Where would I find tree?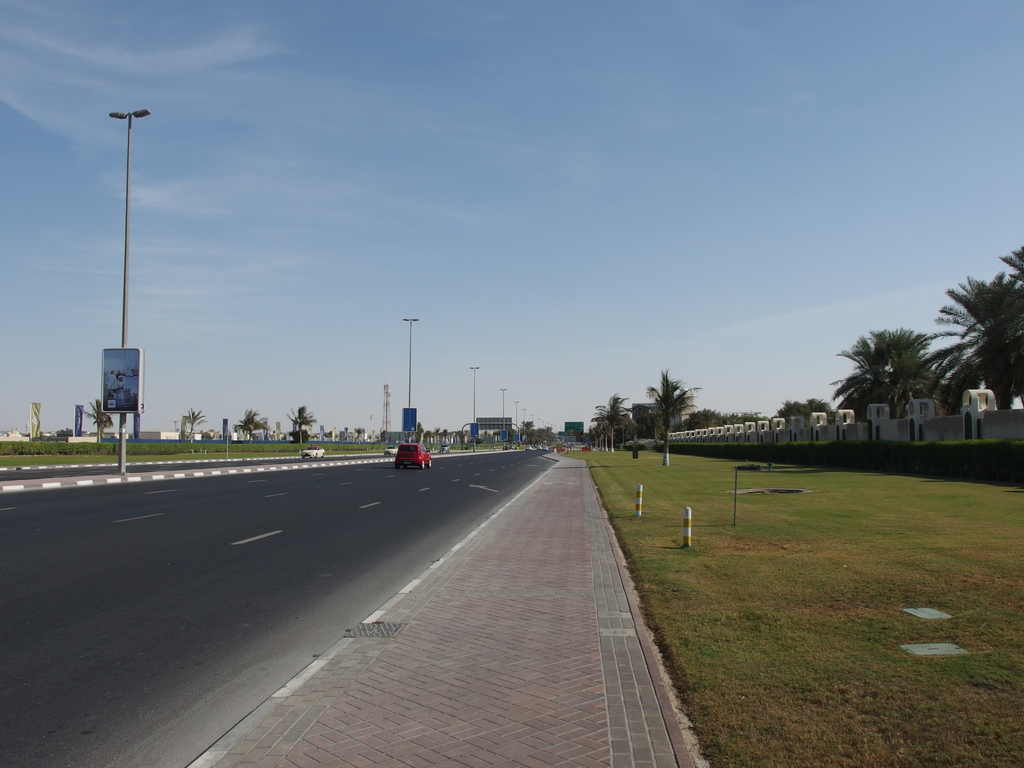
At l=520, t=426, r=535, b=447.
